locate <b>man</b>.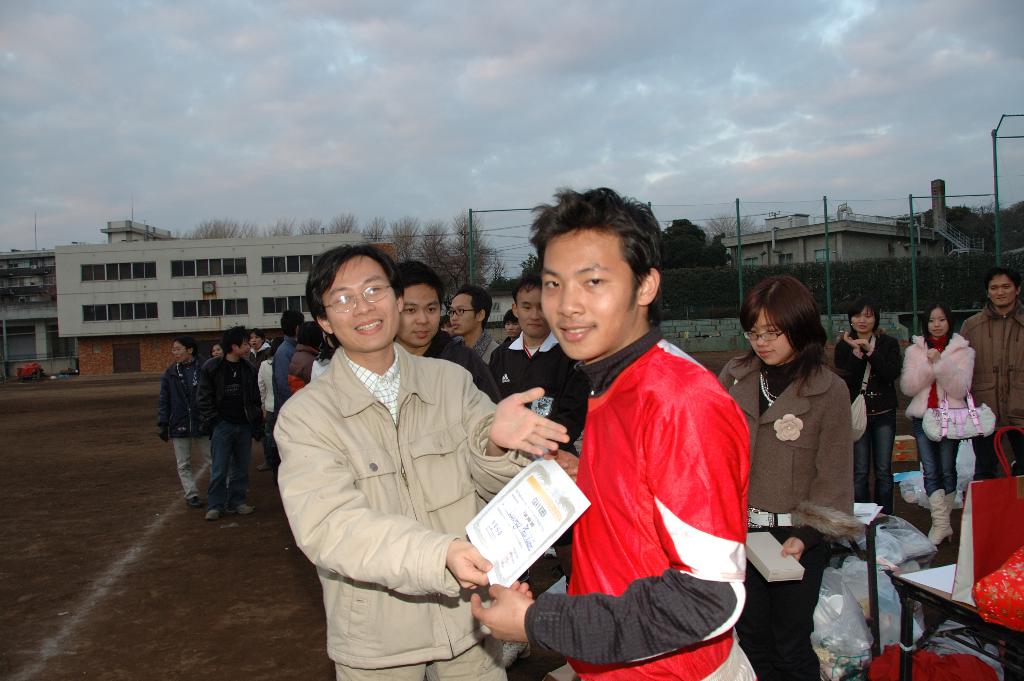
Bounding box: detection(289, 328, 323, 393).
